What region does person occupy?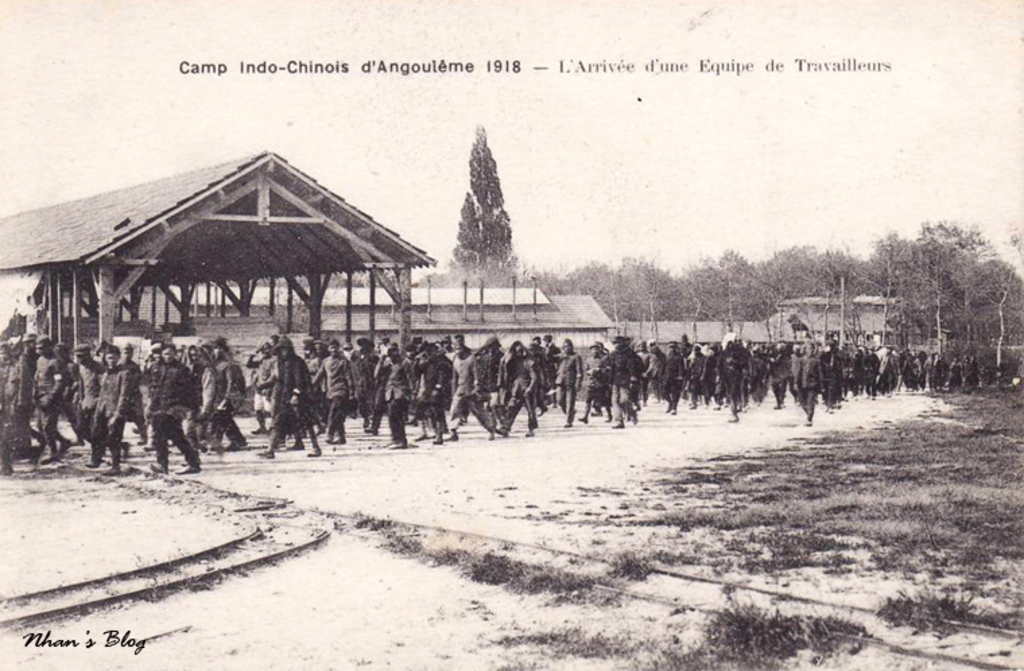
<region>539, 334, 558, 415</region>.
